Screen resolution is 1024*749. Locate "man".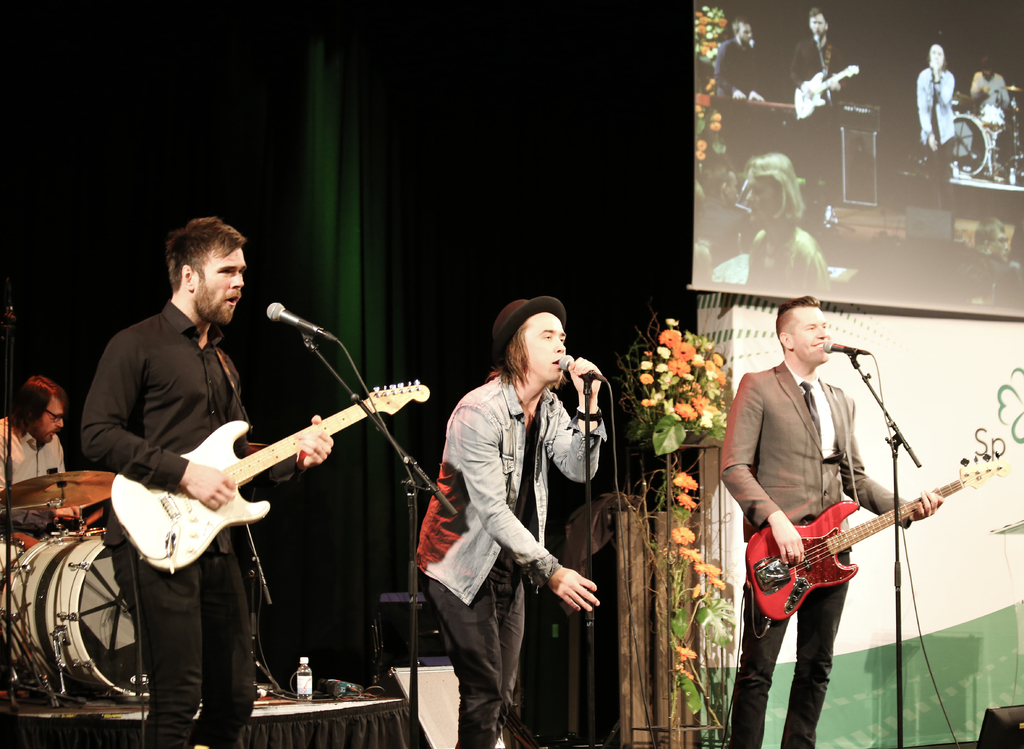
{"left": 714, "top": 20, "right": 768, "bottom": 176}.
